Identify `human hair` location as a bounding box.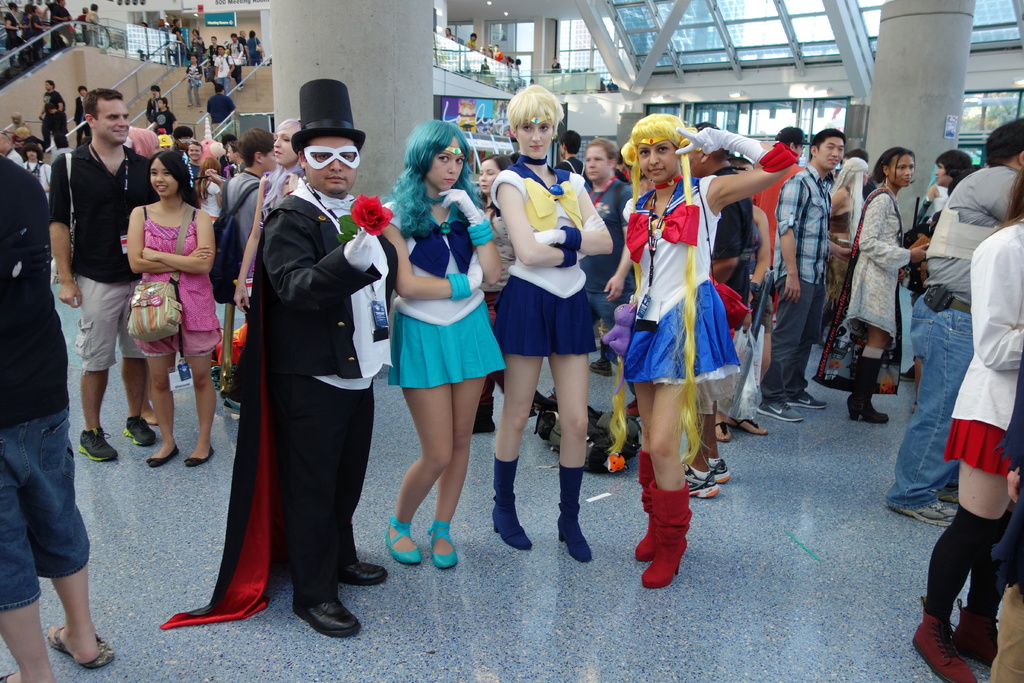
(left=46, top=78, right=55, bottom=90).
